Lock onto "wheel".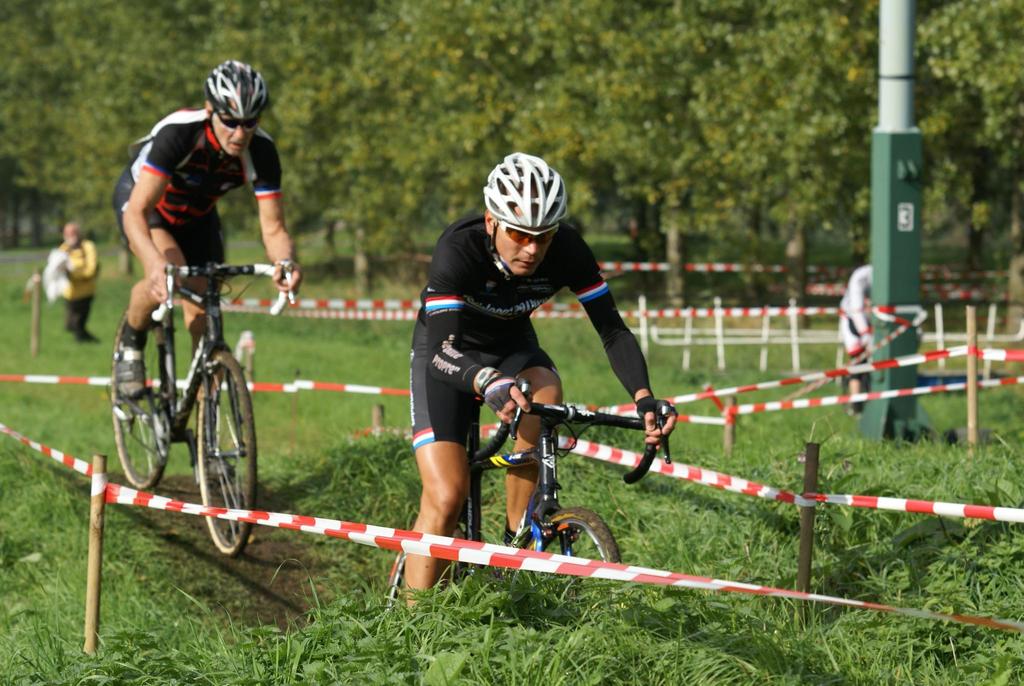
Locked: detection(195, 352, 259, 557).
